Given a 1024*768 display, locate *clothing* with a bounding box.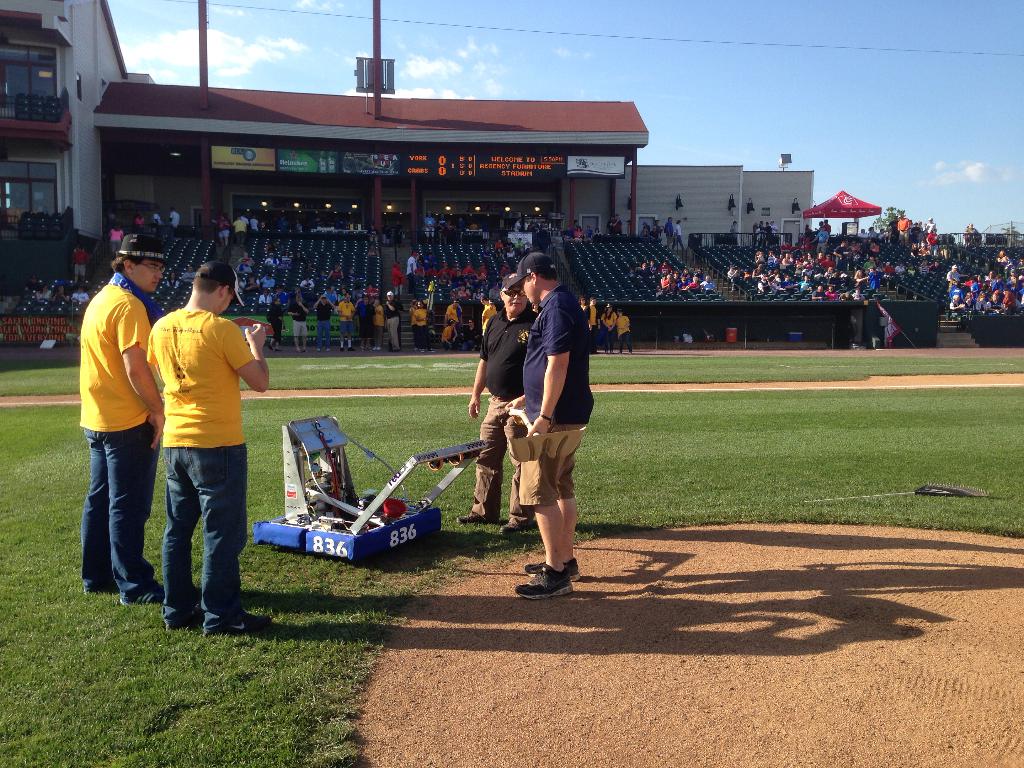
Located: (left=287, top=301, right=309, bottom=339).
